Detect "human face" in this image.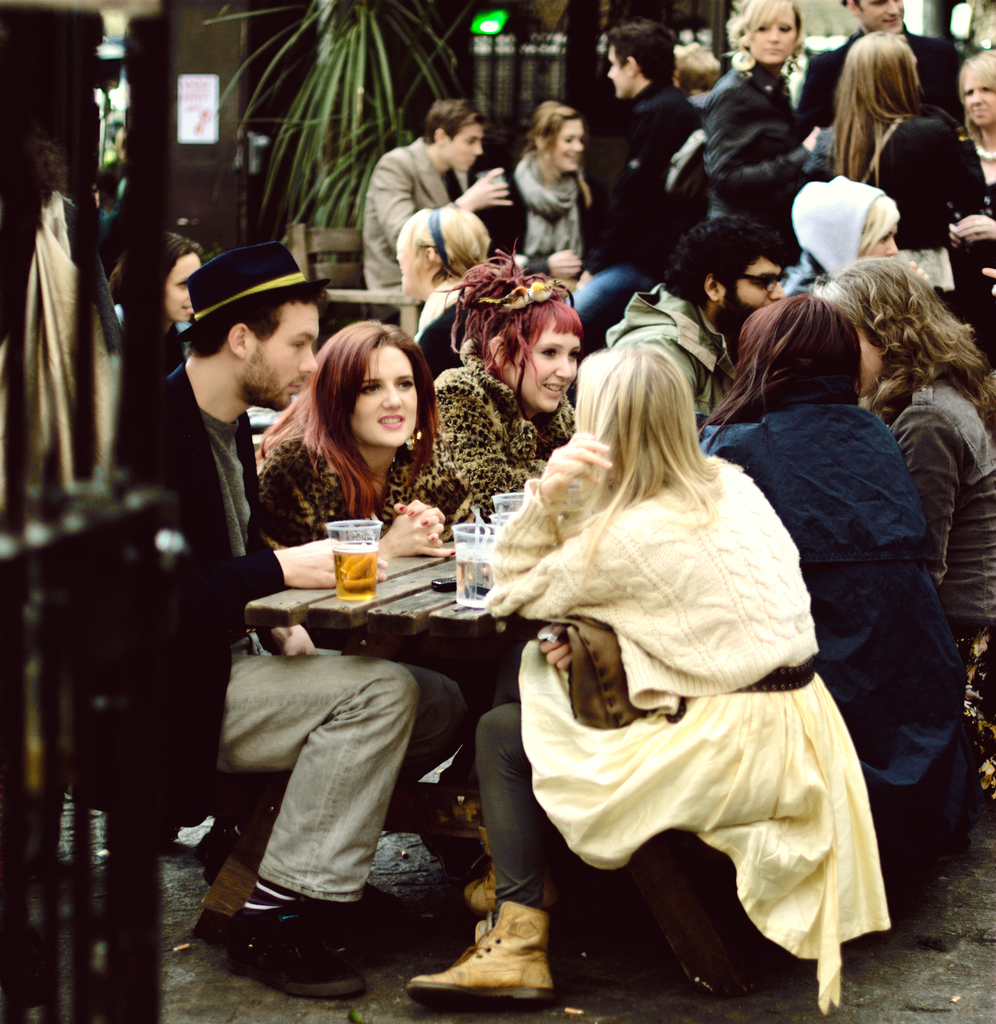
Detection: x1=550 y1=120 x2=581 y2=173.
